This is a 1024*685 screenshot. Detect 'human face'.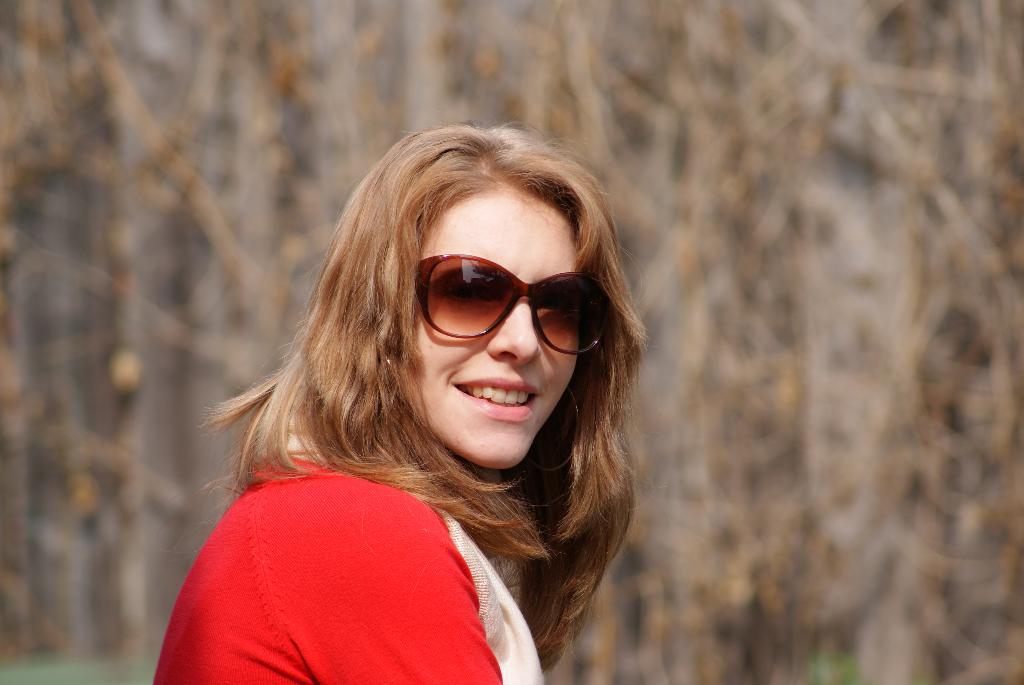
<region>401, 185, 584, 472</region>.
